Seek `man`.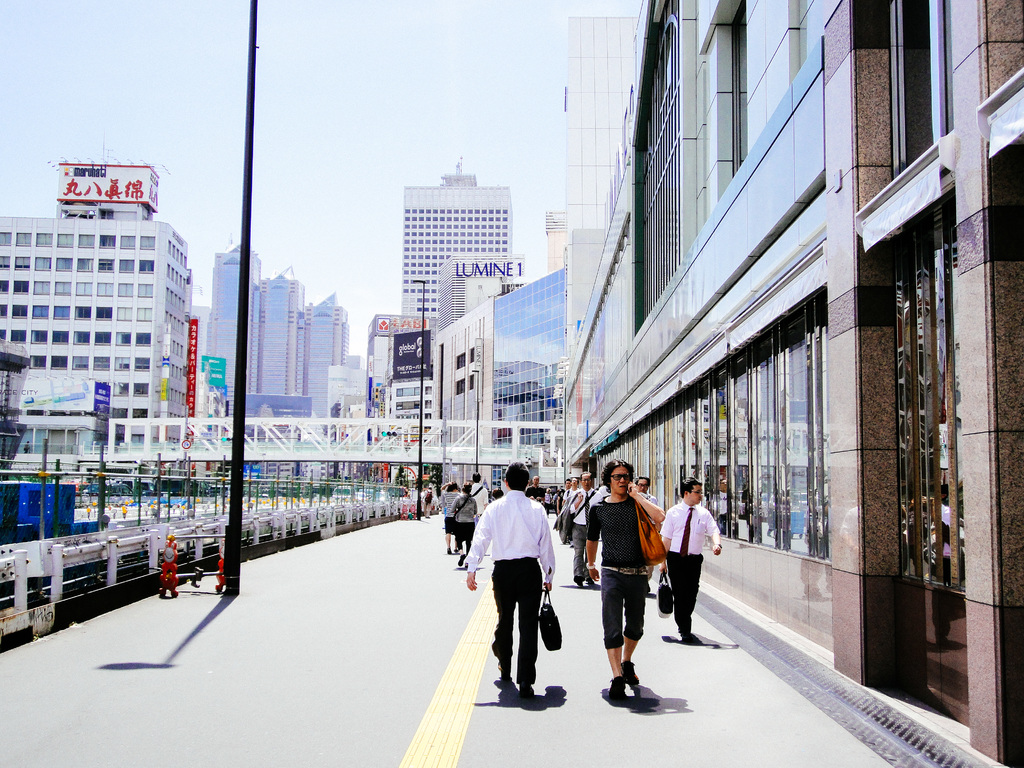
[left=473, top=470, right=489, bottom=519].
